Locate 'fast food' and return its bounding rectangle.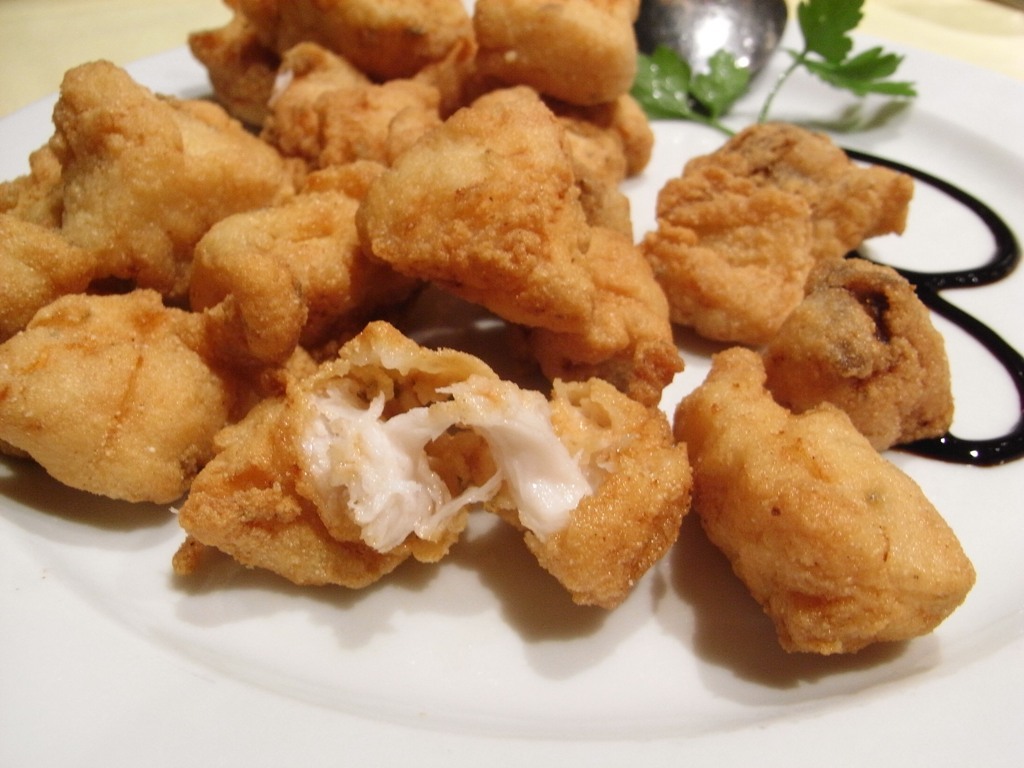
<bbox>21, 0, 773, 622</bbox>.
